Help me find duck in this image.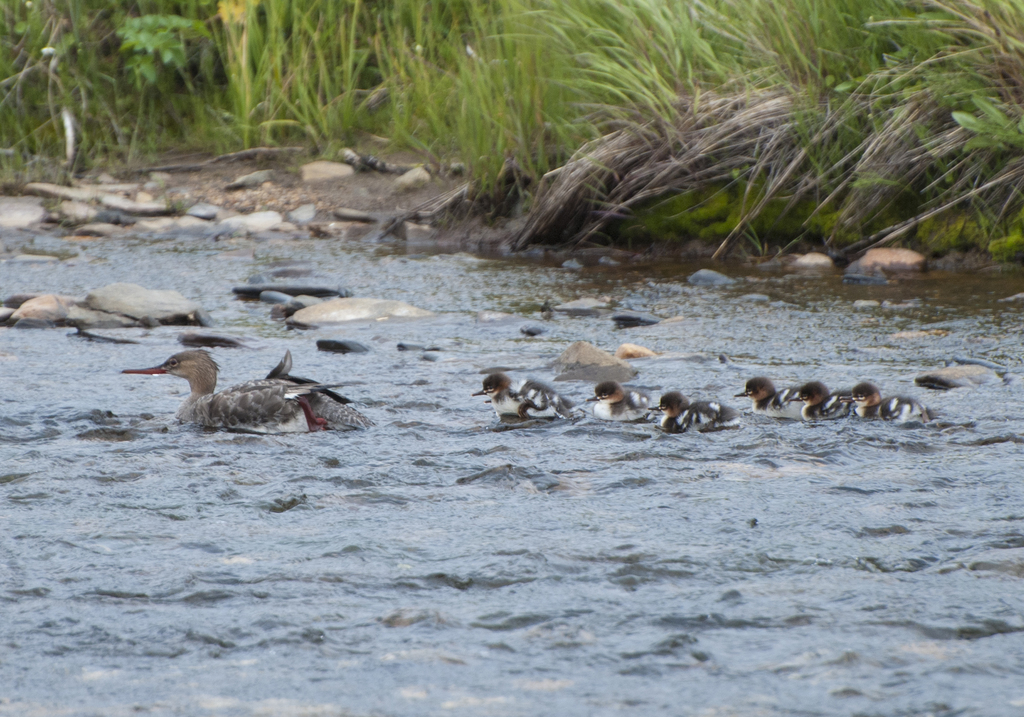
Found it: <bbox>122, 342, 364, 438</bbox>.
